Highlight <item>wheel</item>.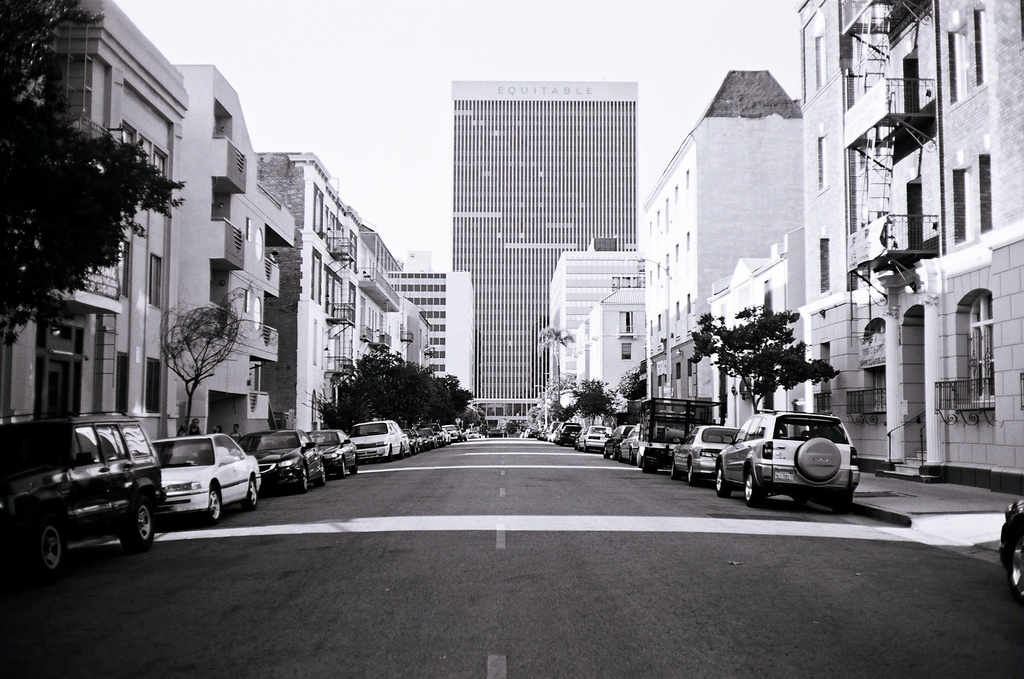
Highlighted region: x1=1012 y1=529 x2=1023 y2=597.
